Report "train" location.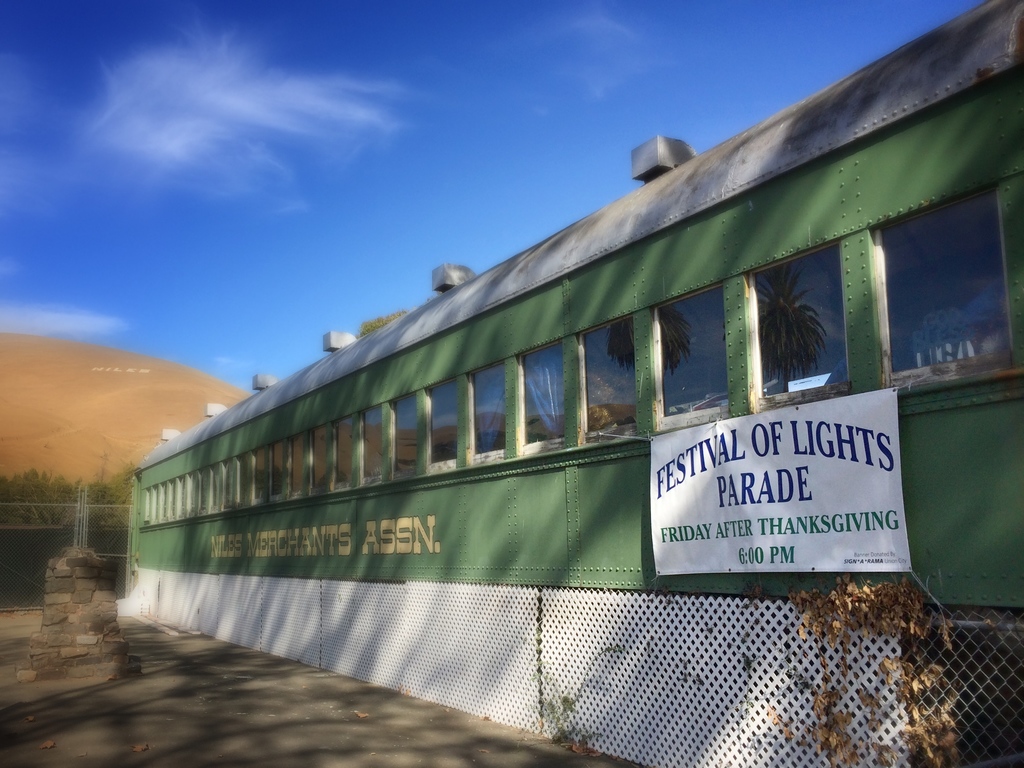
Report: <region>132, 0, 1023, 622</region>.
